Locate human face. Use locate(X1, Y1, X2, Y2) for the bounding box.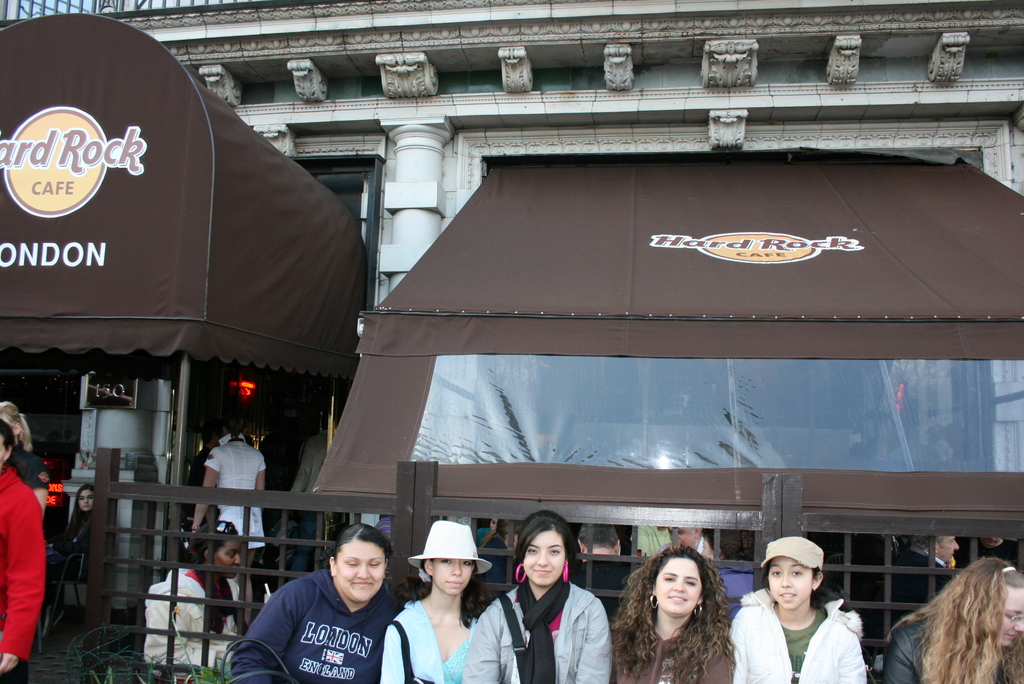
locate(524, 522, 566, 585).
